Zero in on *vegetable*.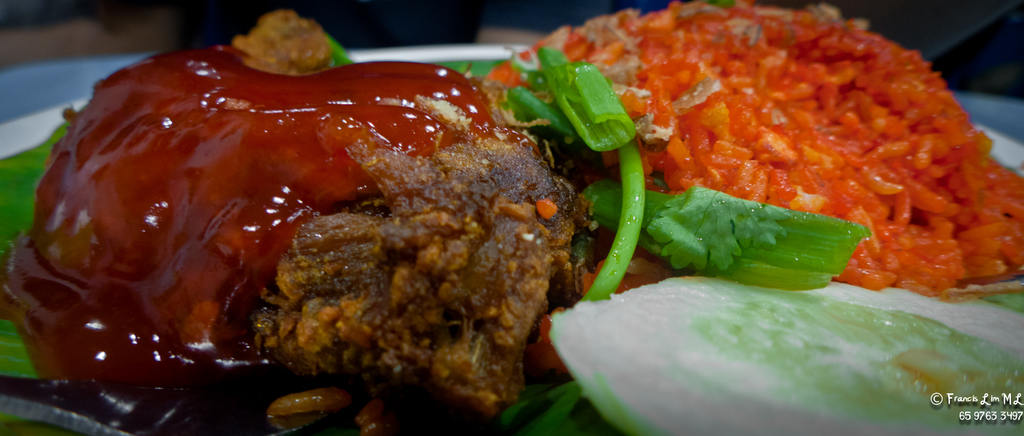
Zeroed in: region(508, 46, 880, 303).
